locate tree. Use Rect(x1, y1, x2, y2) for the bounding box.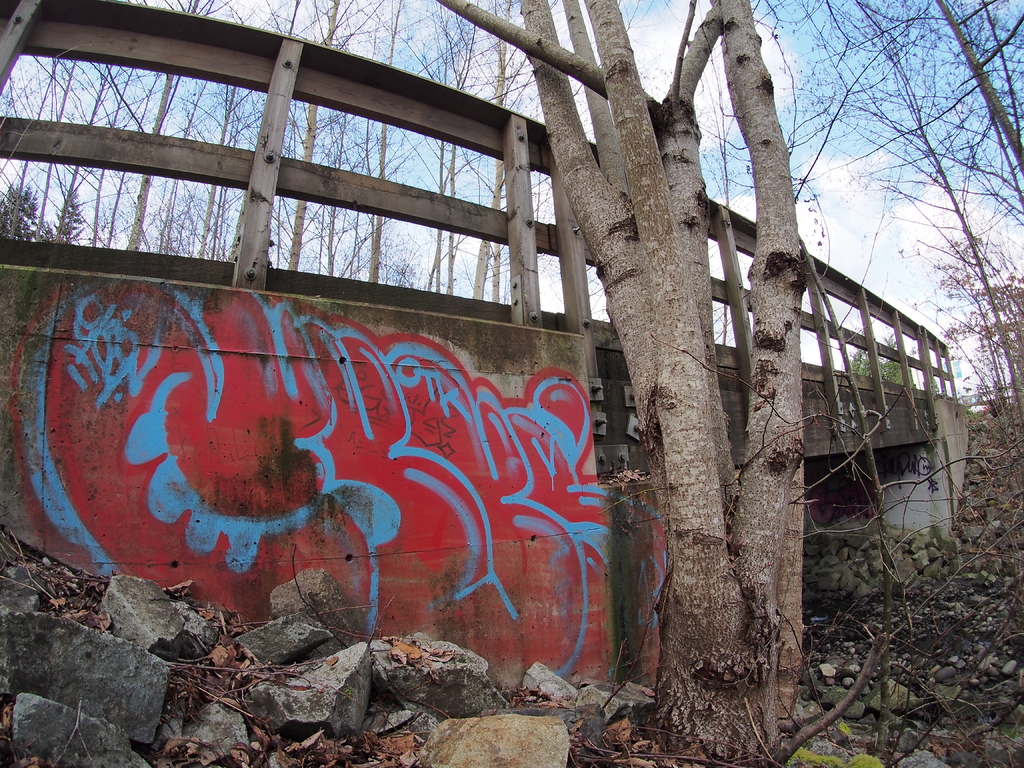
Rect(386, 0, 815, 767).
